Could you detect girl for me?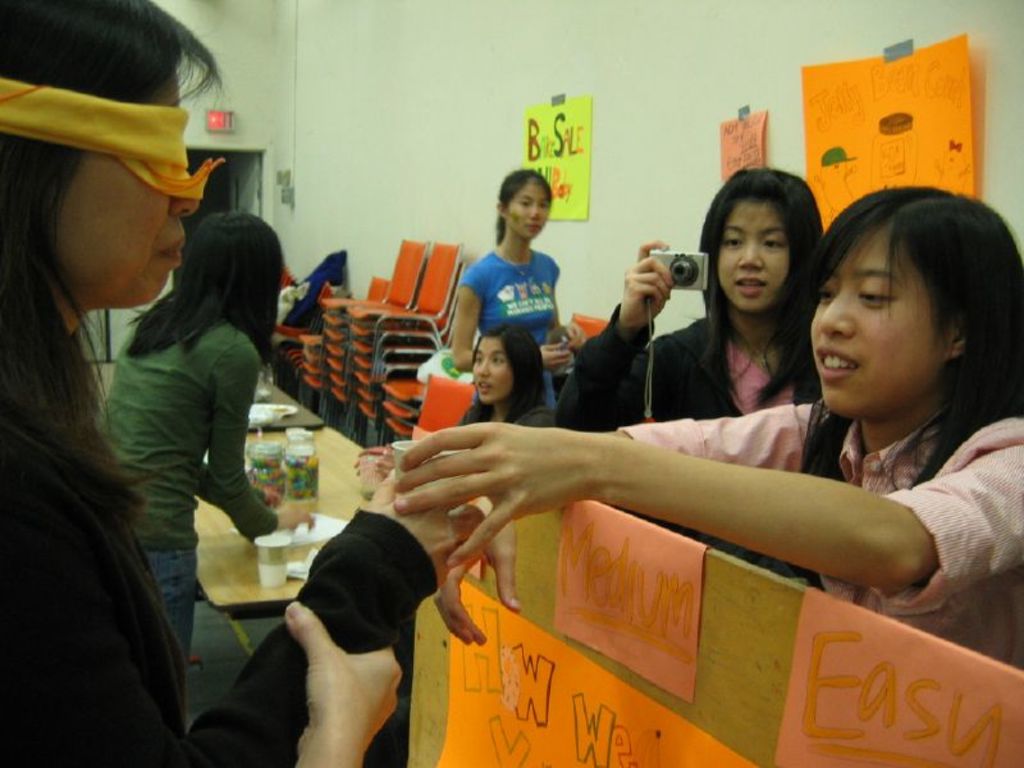
Detection result: BBox(388, 179, 1023, 675).
